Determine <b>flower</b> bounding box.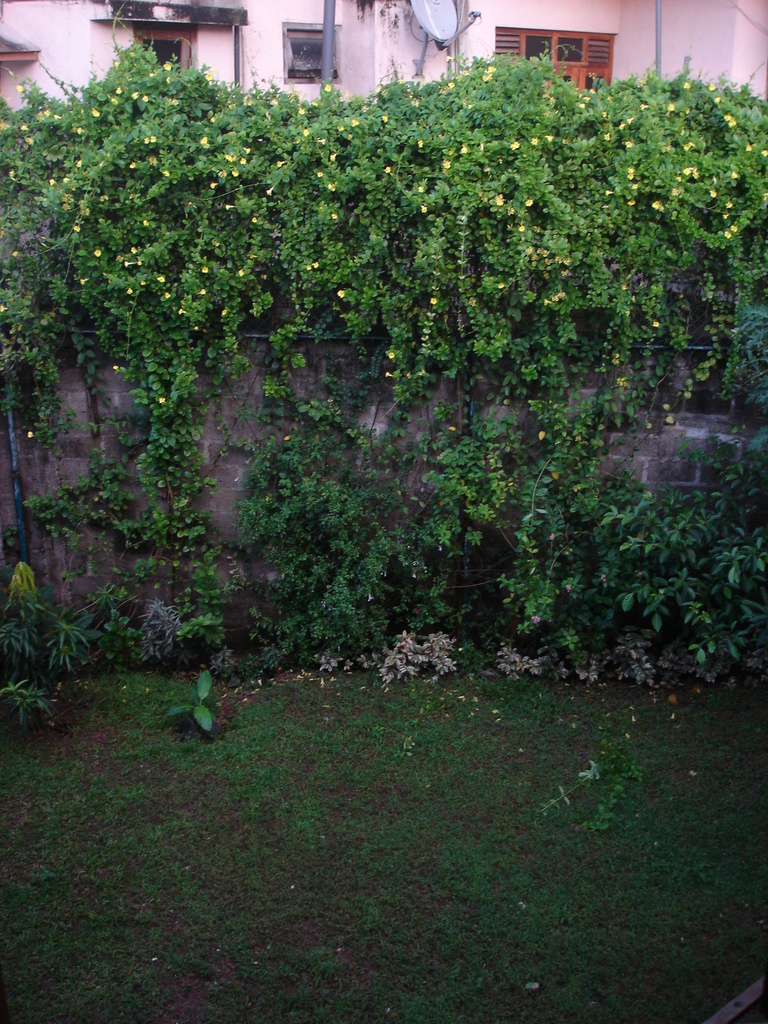
Determined: pyautogui.locateOnScreen(384, 371, 392, 376).
